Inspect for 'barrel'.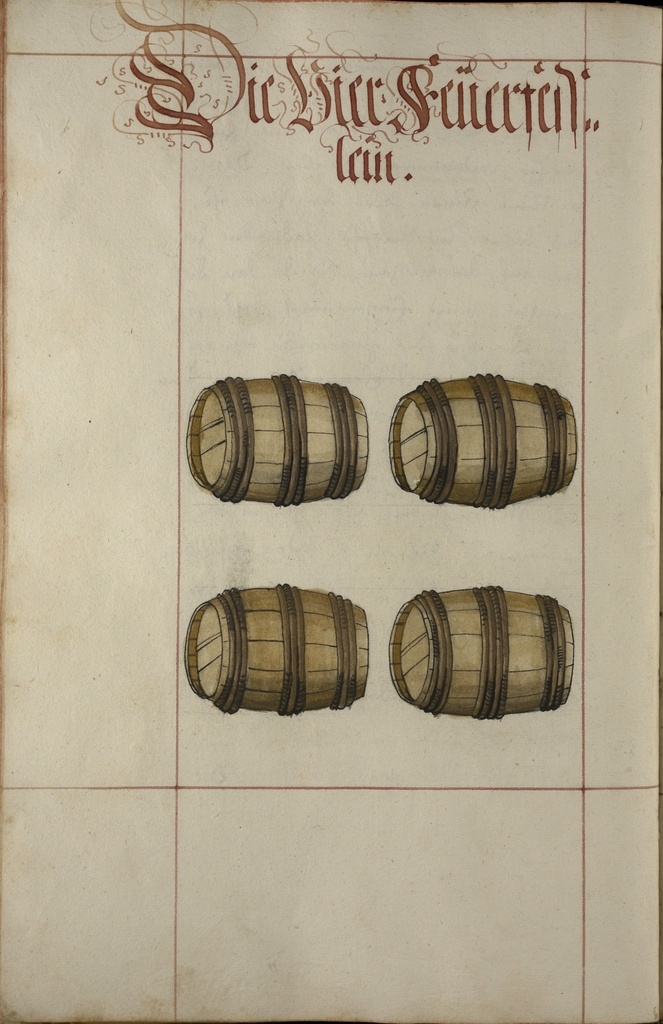
Inspection: <box>183,378,368,507</box>.
